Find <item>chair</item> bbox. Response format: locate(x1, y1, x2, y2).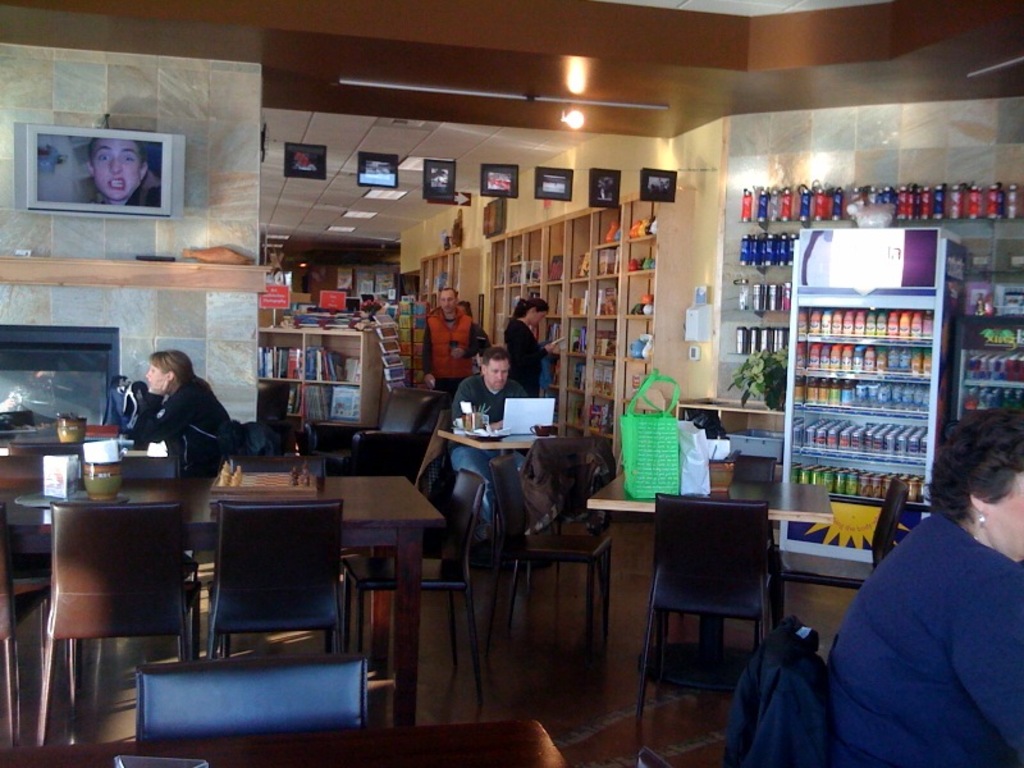
locate(204, 495, 349, 660).
